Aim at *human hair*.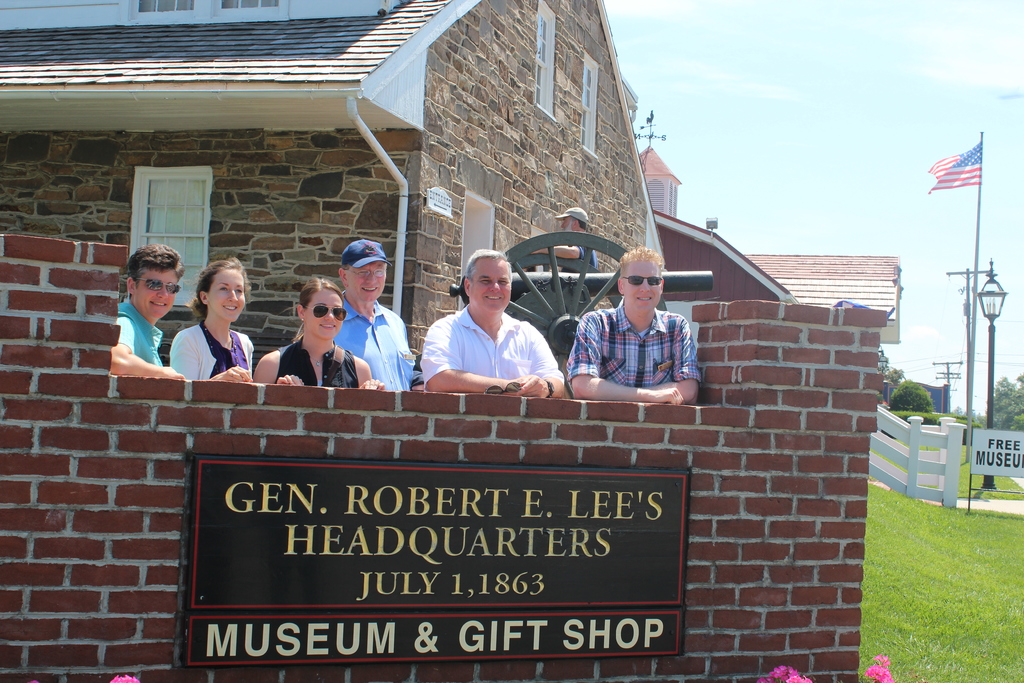
Aimed at [466,244,512,279].
